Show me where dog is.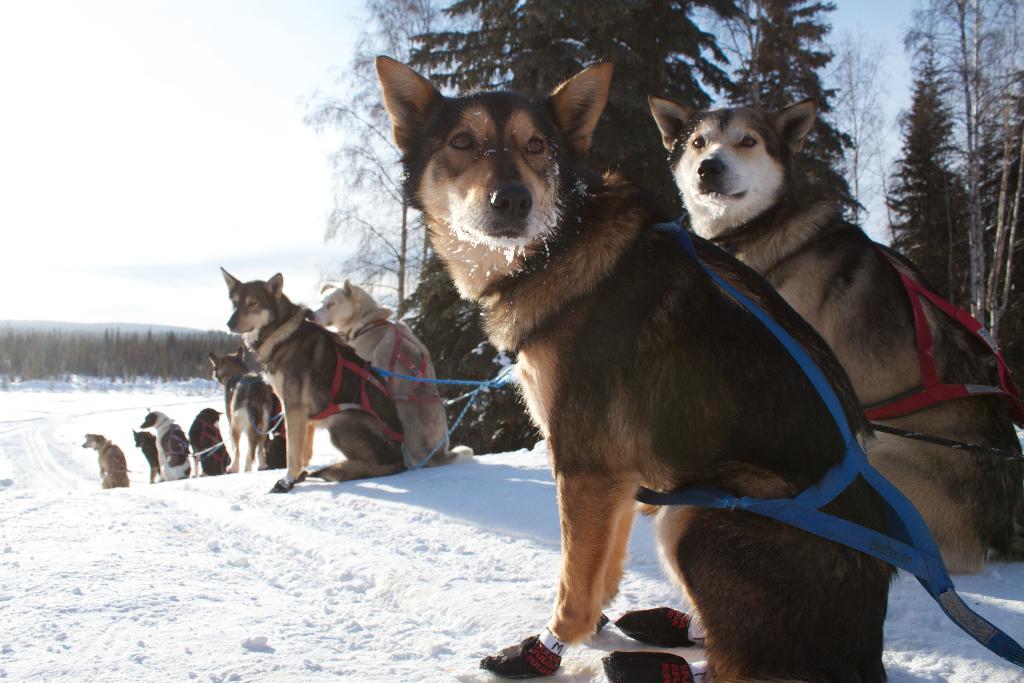
dog is at x1=266 y1=390 x2=296 y2=468.
